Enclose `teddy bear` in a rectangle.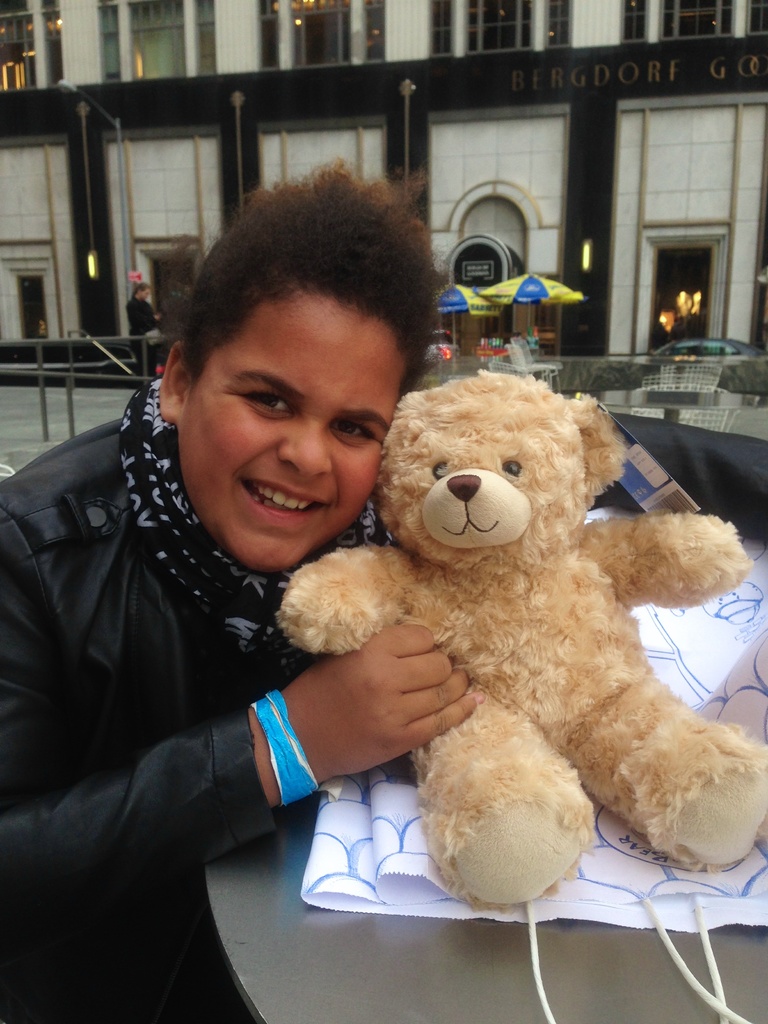
276, 369, 767, 913.
